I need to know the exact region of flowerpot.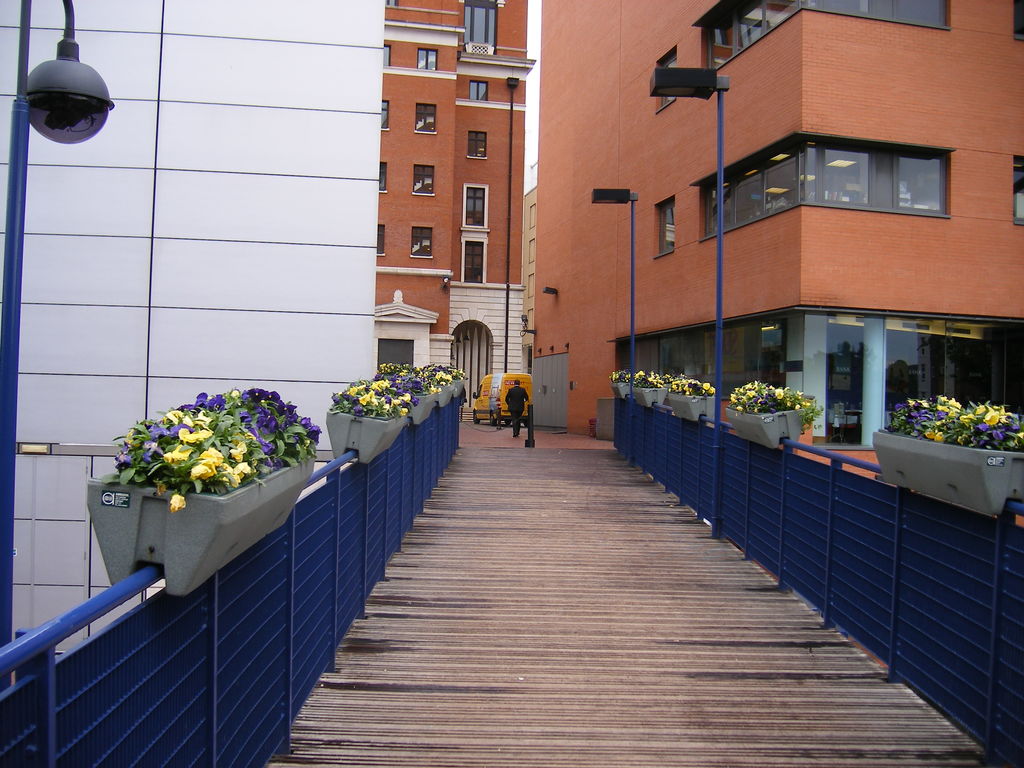
Region: l=95, t=412, r=316, b=608.
